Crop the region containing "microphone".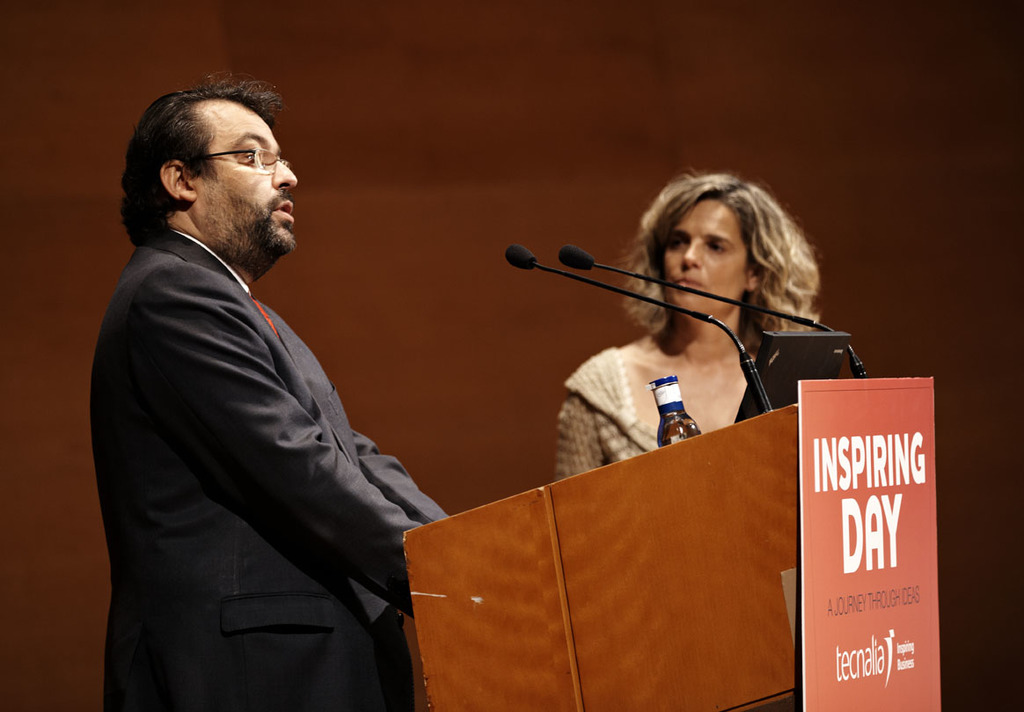
Crop region: pyautogui.locateOnScreen(558, 243, 594, 271).
